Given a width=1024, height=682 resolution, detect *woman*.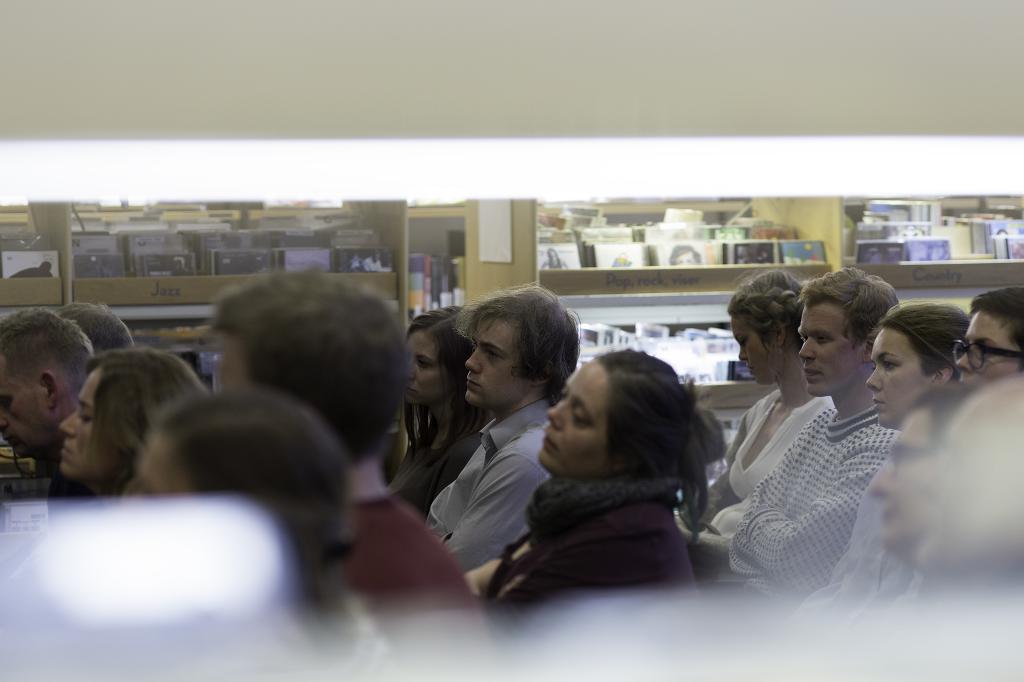
rect(54, 347, 211, 490).
